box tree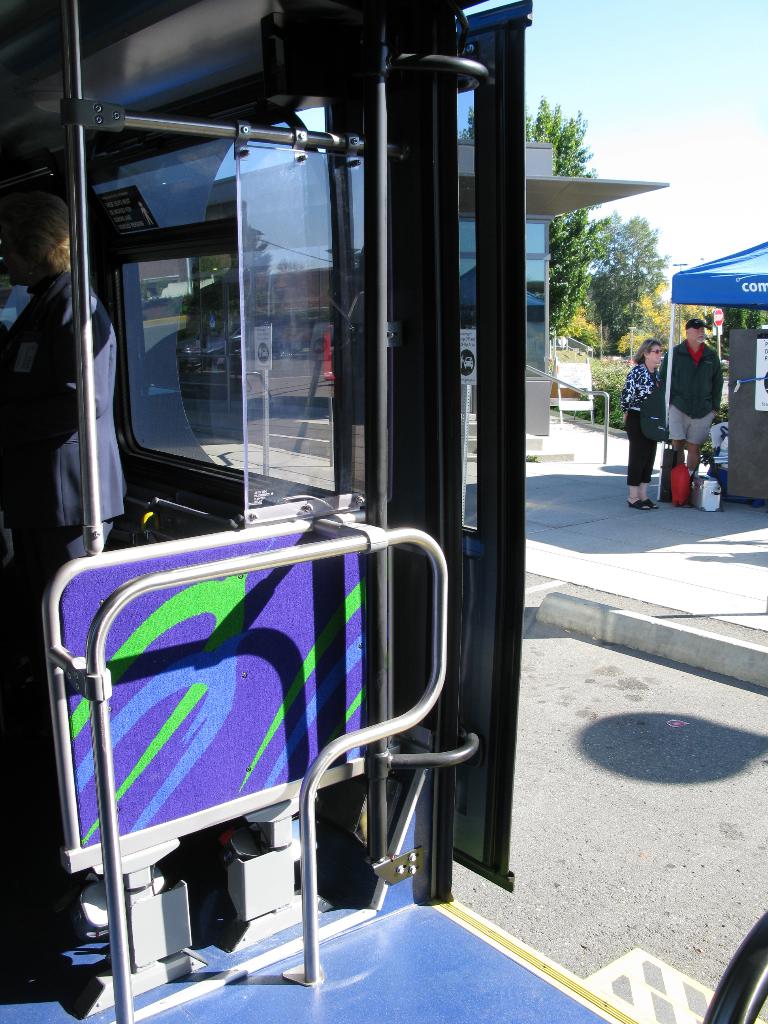
457,95,600,342
